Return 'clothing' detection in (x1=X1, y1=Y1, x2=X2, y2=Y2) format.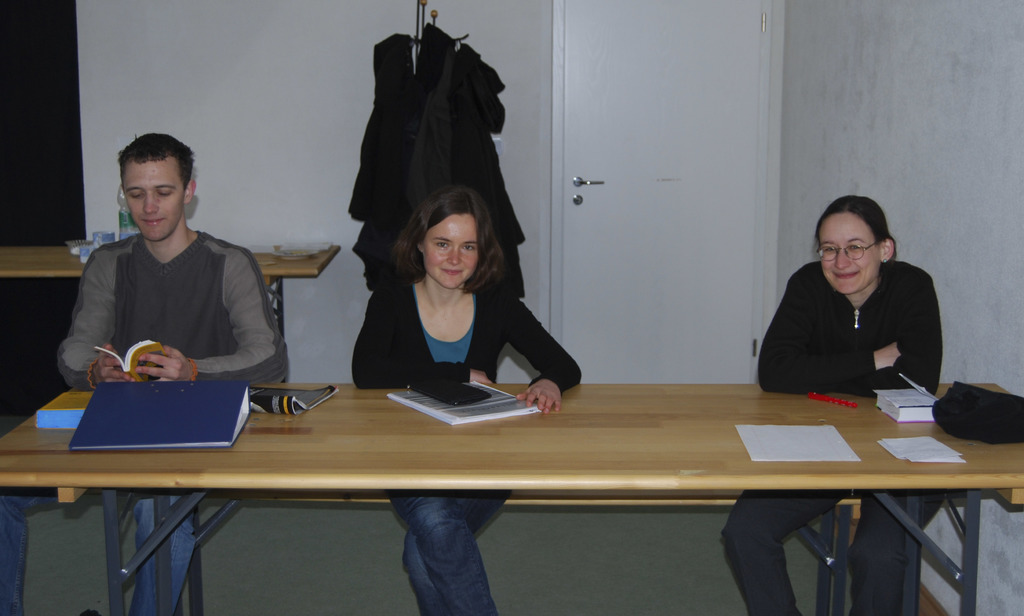
(x1=760, y1=232, x2=947, y2=410).
